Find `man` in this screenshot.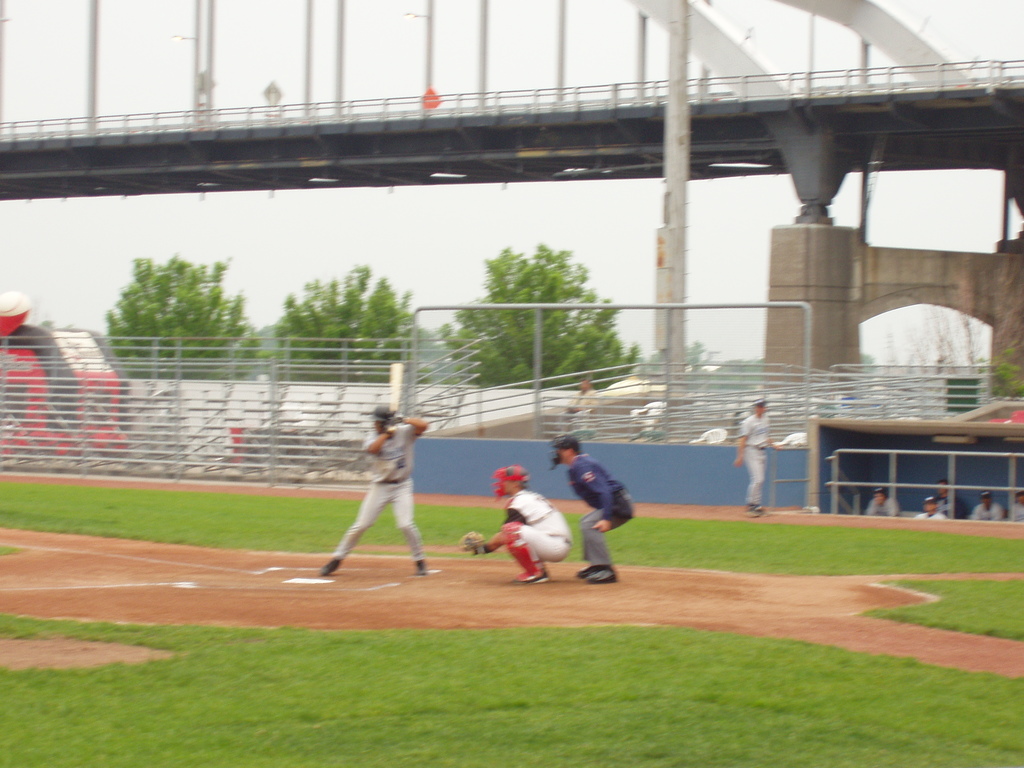
The bounding box for `man` is 1009:492:1023:520.
